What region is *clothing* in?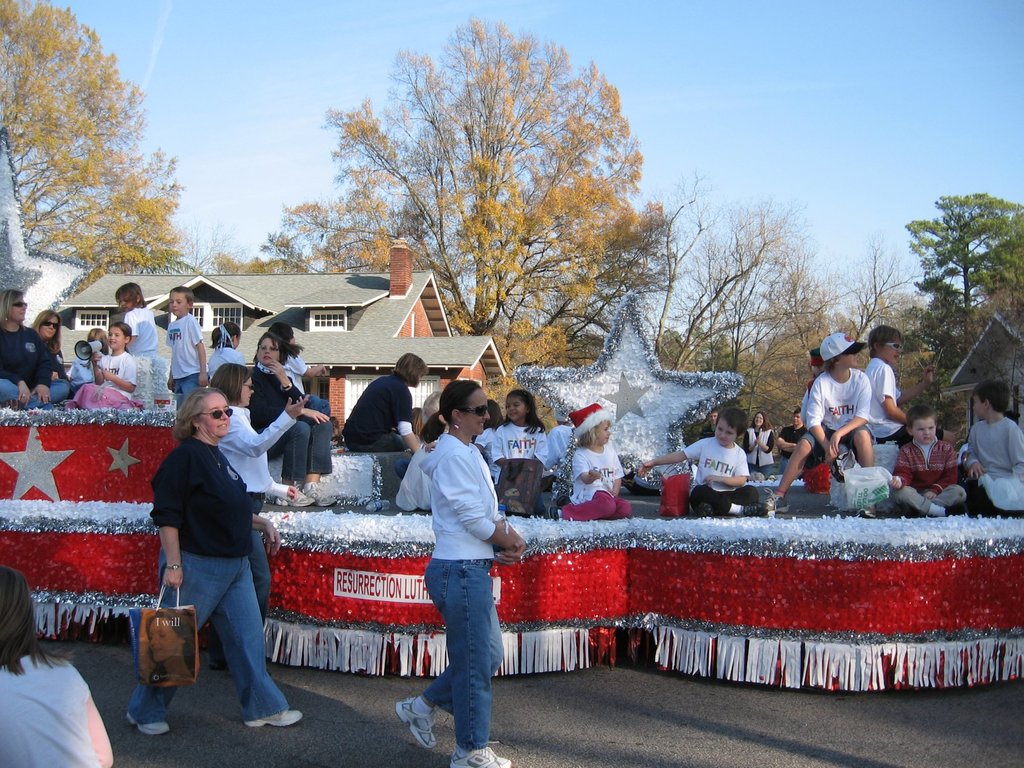
Rect(425, 439, 506, 748).
